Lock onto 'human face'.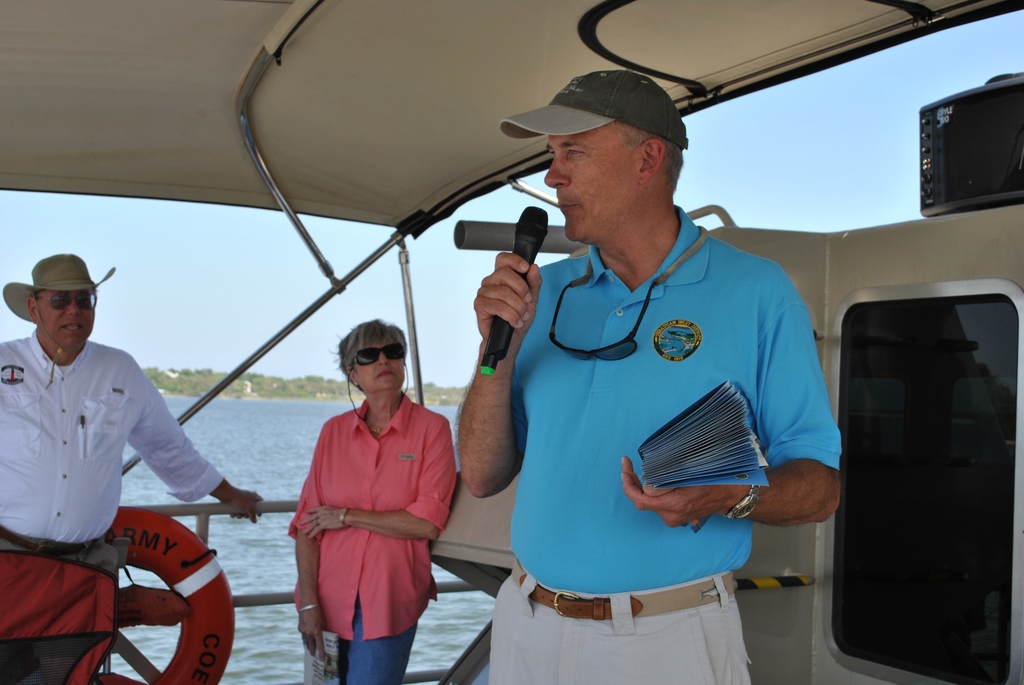
Locked: select_region(353, 328, 406, 399).
